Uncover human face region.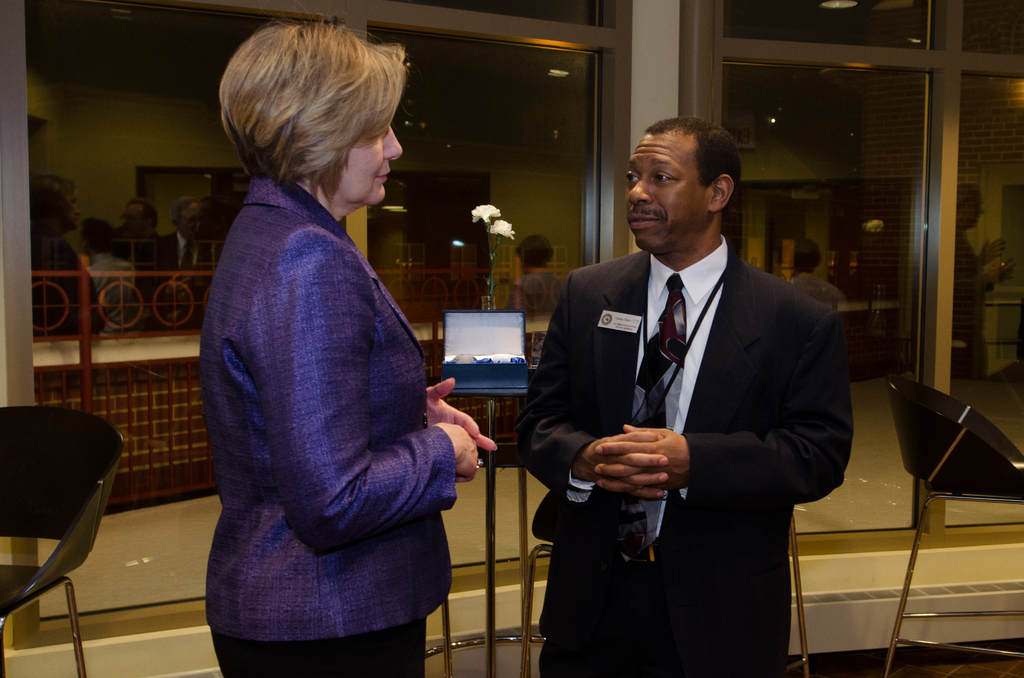
Uncovered: select_region(340, 125, 403, 210).
